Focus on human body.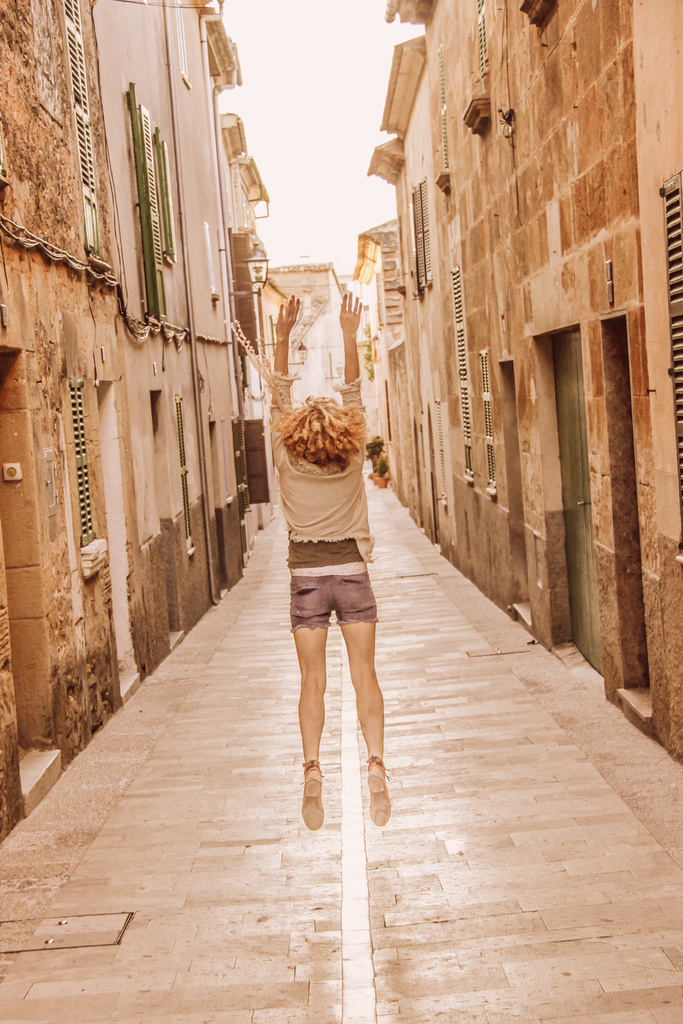
Focused at 273, 364, 397, 860.
